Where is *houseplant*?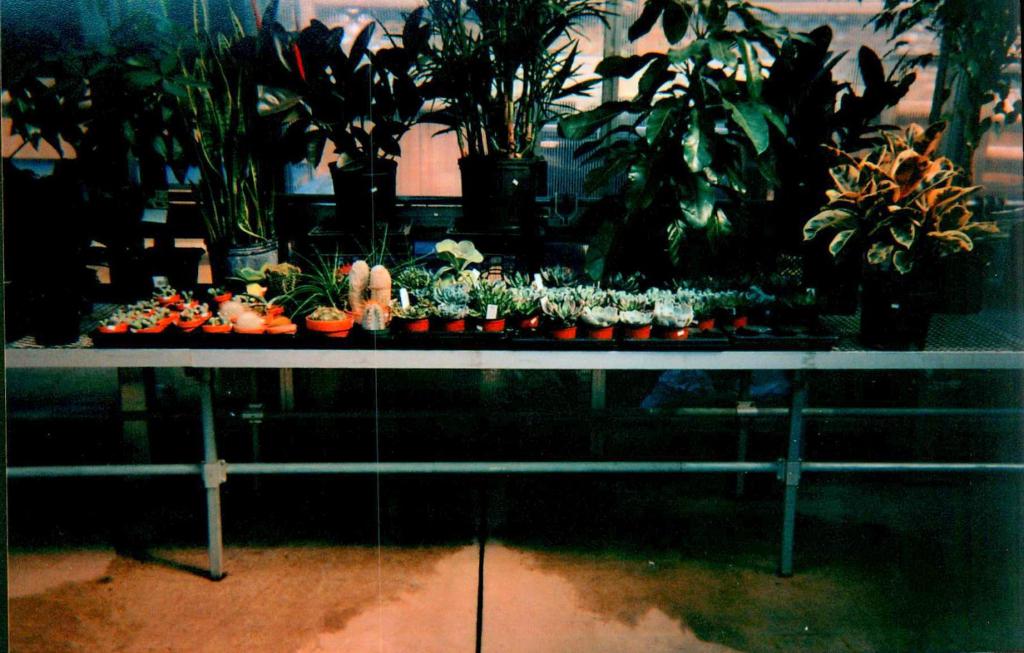
(438, 228, 481, 333).
